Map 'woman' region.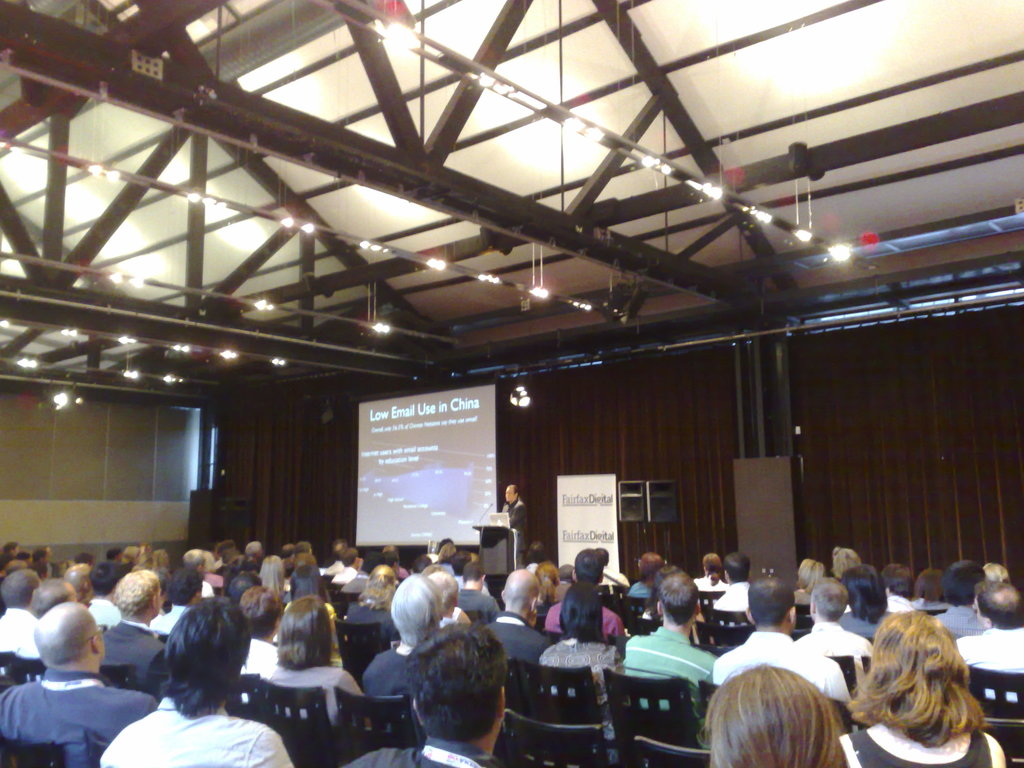
Mapped to (left=120, top=545, right=142, bottom=570).
